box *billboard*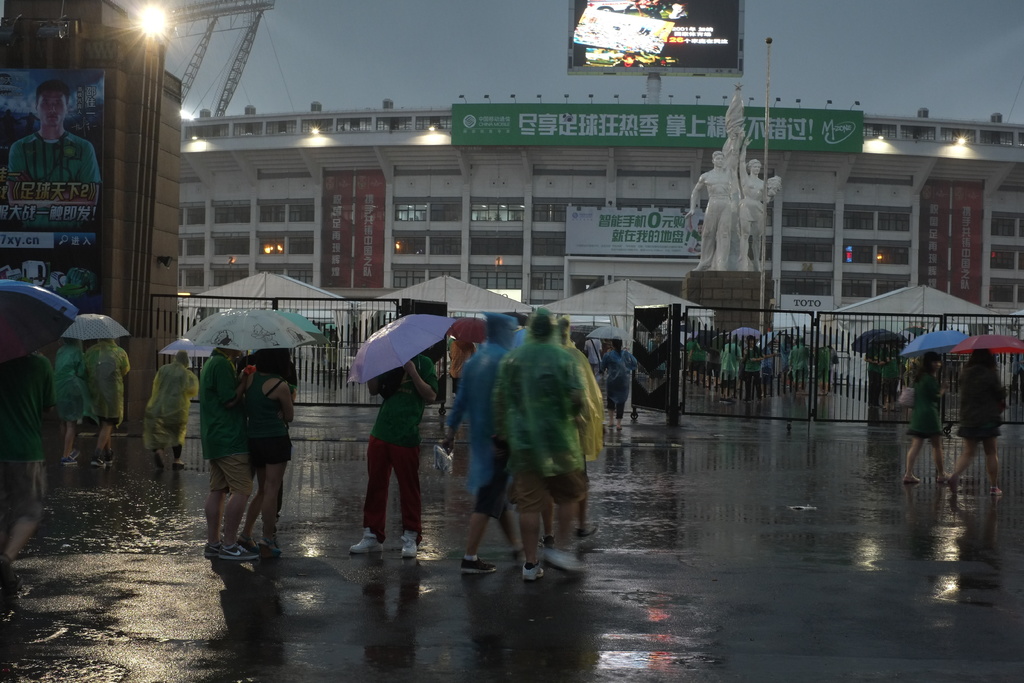
(left=324, top=171, right=385, bottom=289)
